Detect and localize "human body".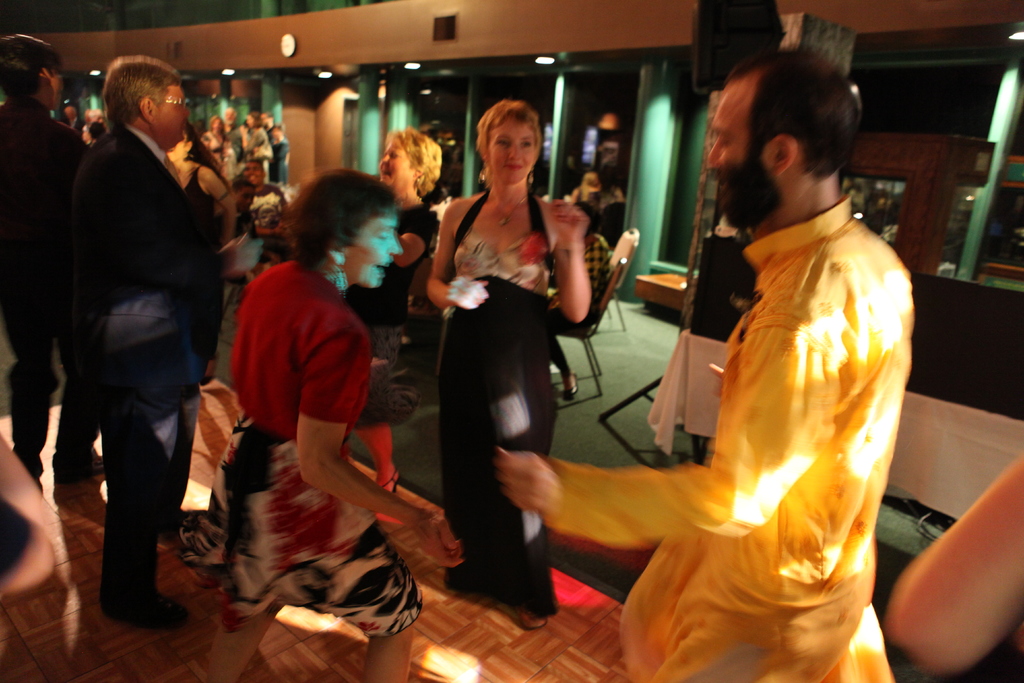
Localized at 375/131/451/486.
